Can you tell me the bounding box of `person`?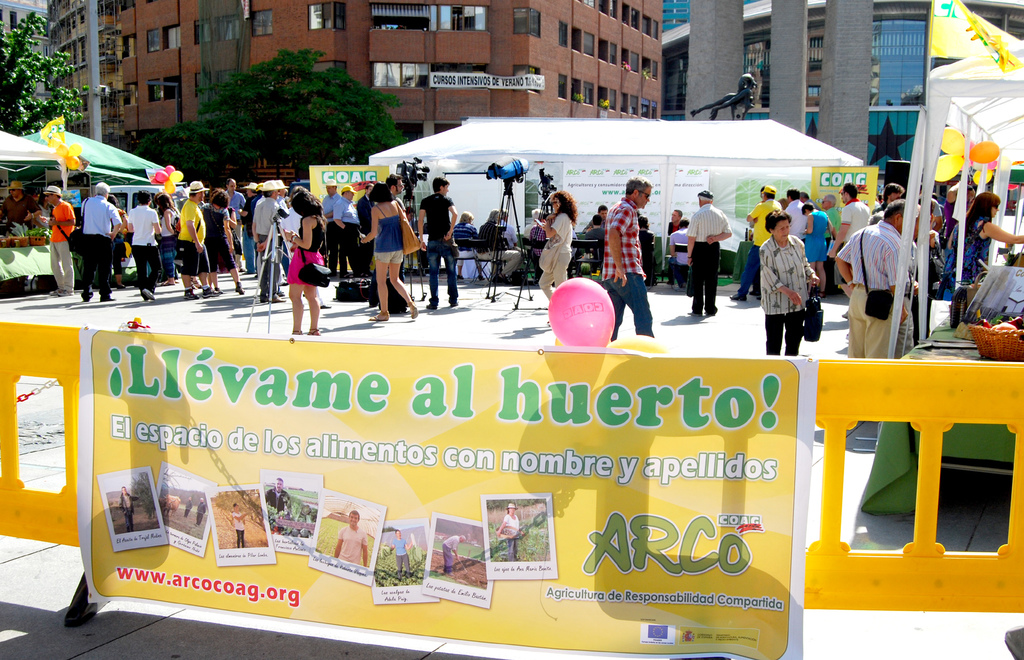
(518, 206, 545, 239).
